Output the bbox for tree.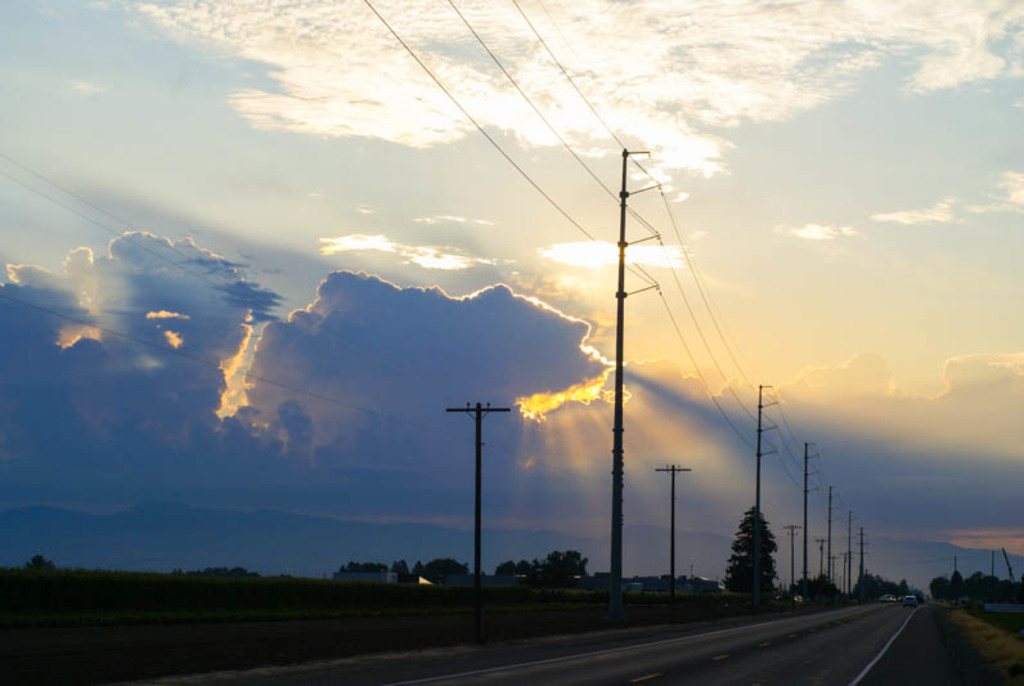
{"x1": 722, "y1": 503, "x2": 799, "y2": 604}.
